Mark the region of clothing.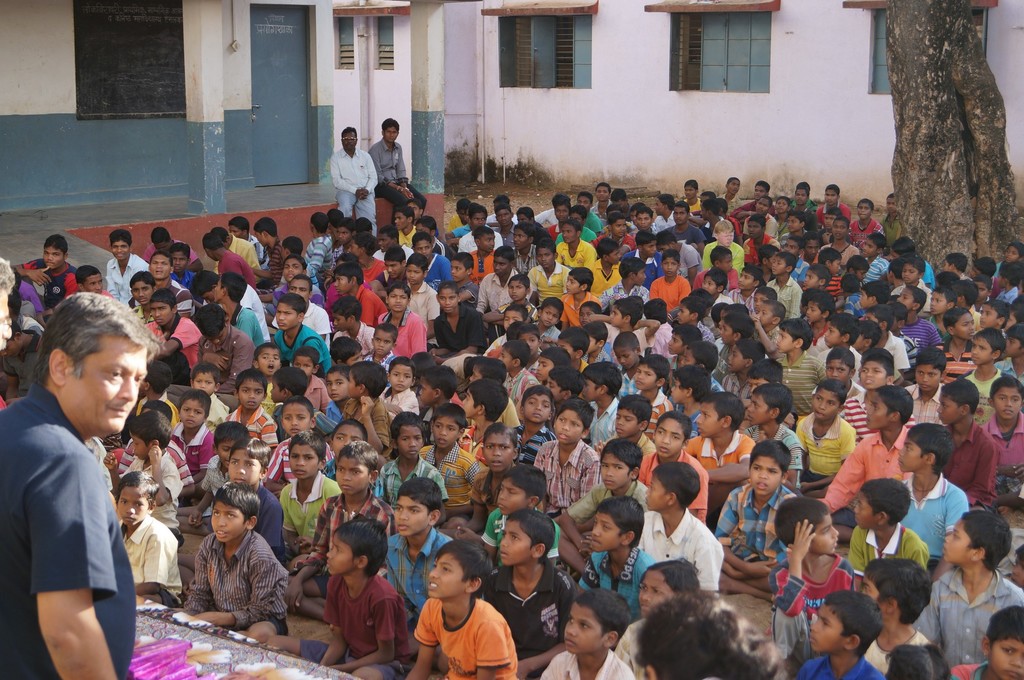
Region: 830/404/949/516.
